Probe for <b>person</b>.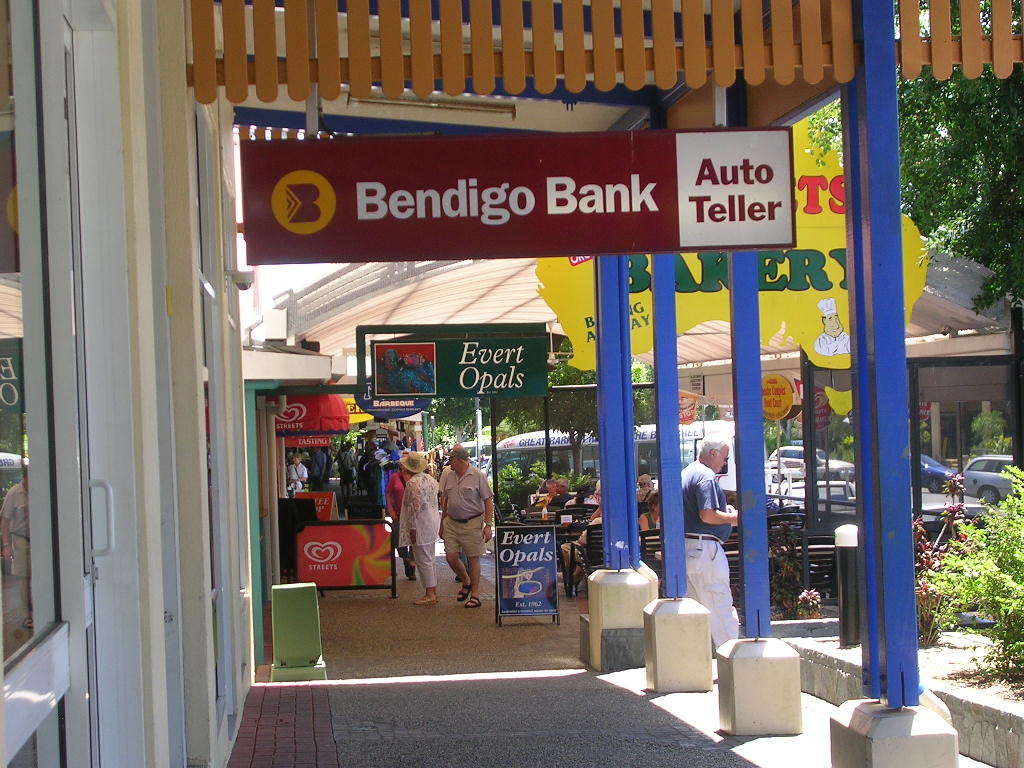
Probe result: locate(333, 448, 355, 494).
